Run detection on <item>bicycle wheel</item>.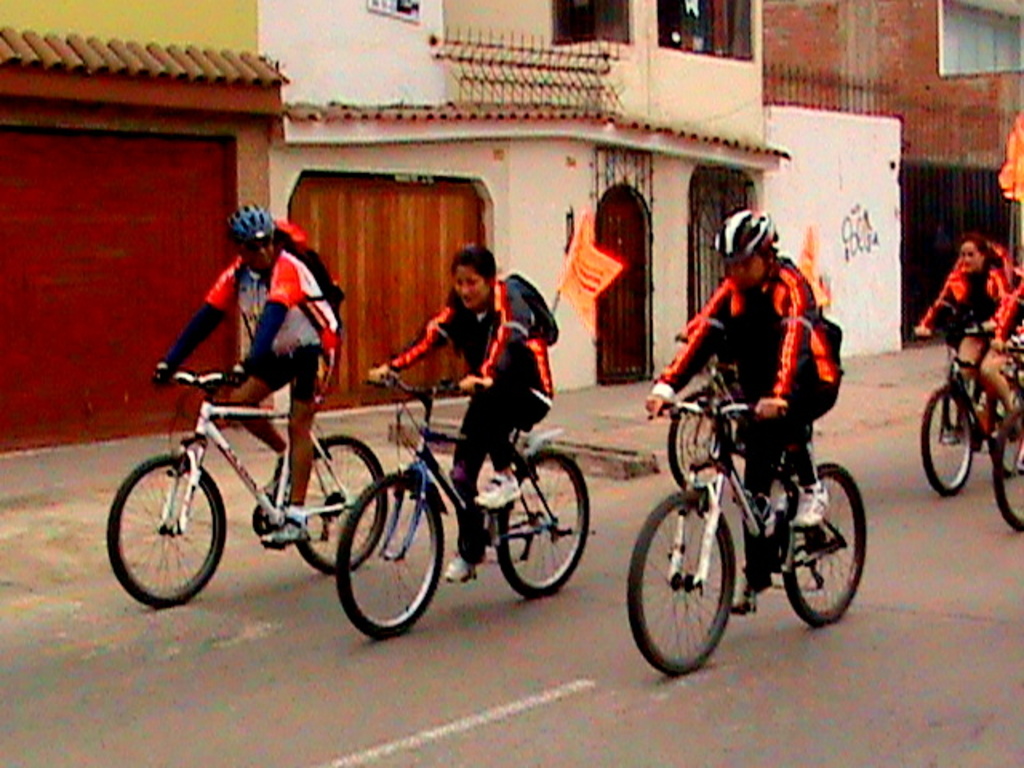
Result: locate(992, 421, 1022, 536).
